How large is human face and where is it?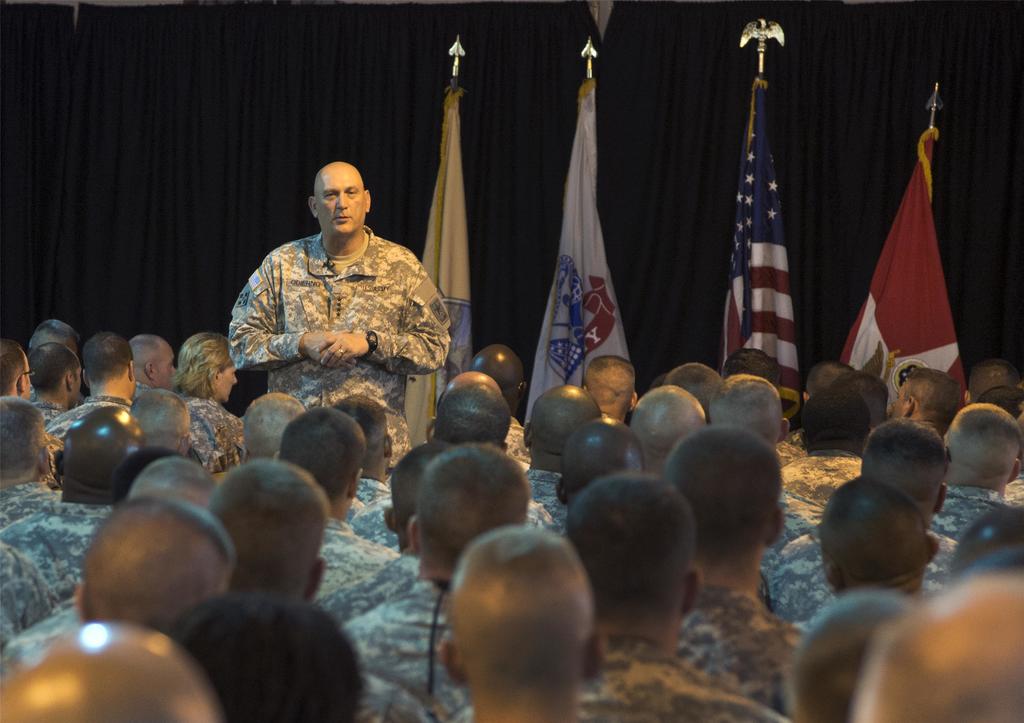
Bounding box: 889 386 905 418.
